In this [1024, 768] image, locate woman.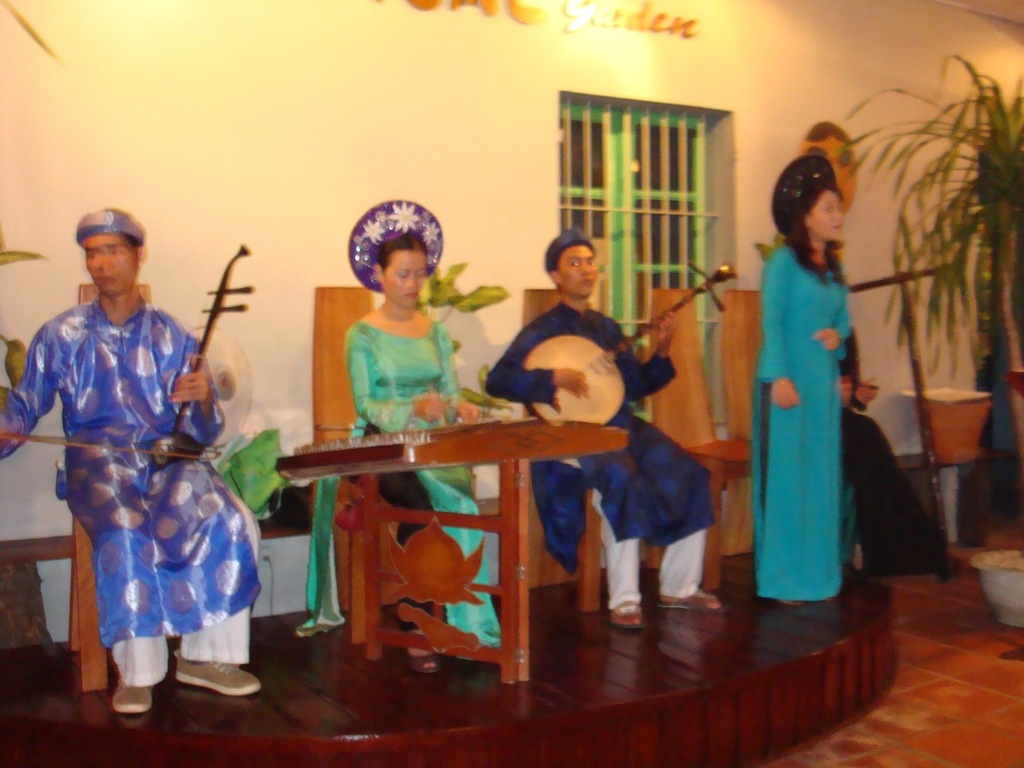
Bounding box: (x1=295, y1=229, x2=505, y2=677).
